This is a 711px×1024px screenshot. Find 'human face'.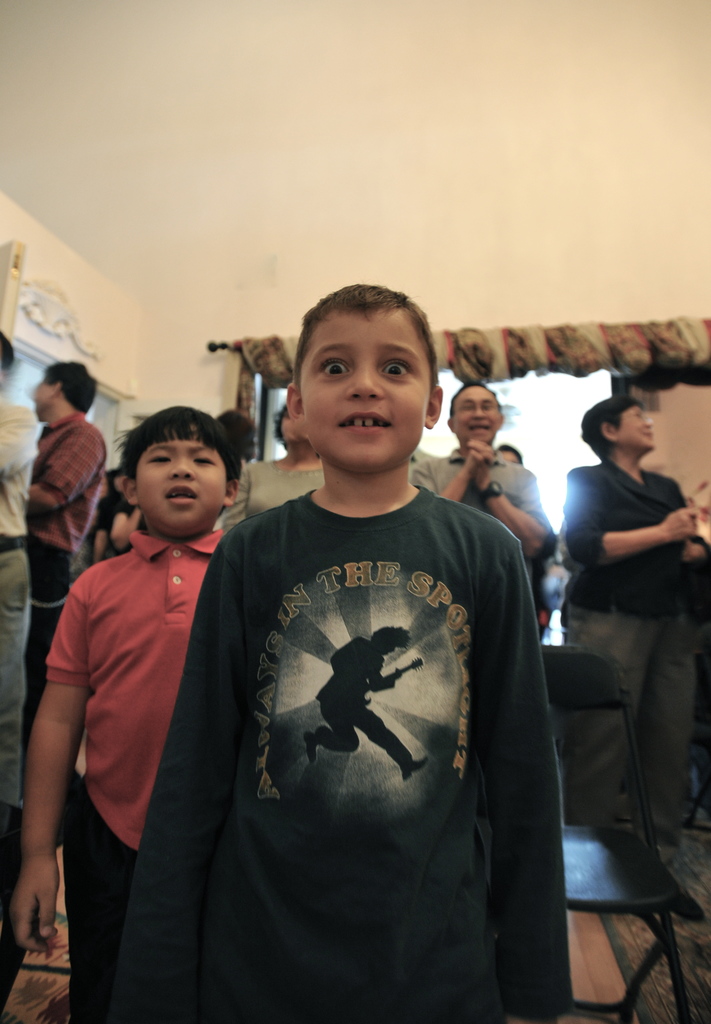
Bounding box: 610 399 656 449.
